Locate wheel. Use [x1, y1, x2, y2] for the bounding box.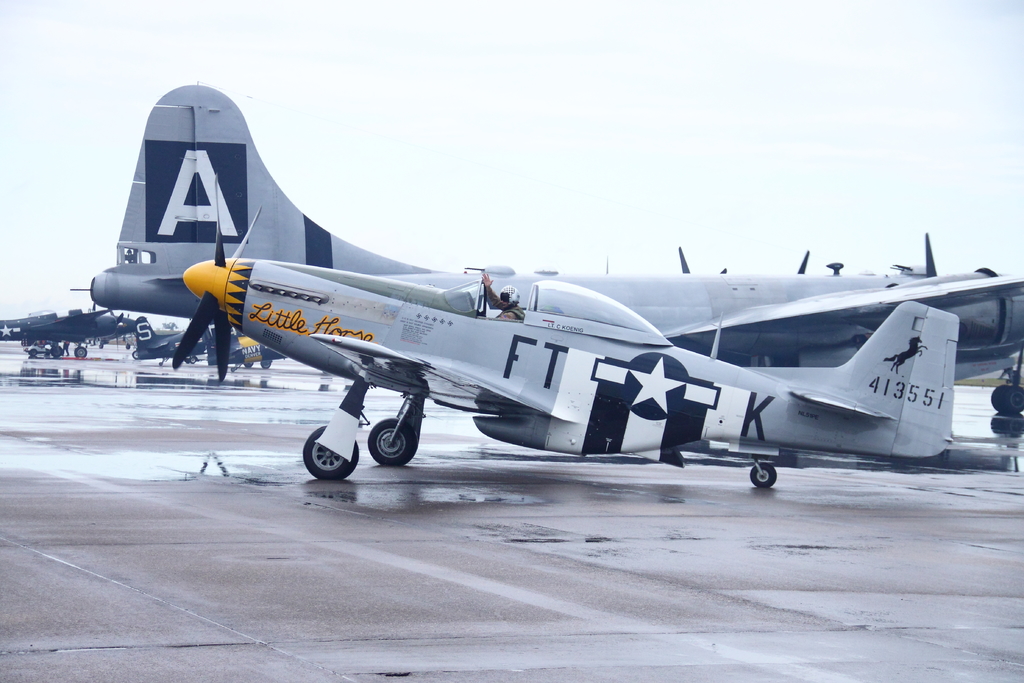
[369, 420, 419, 467].
